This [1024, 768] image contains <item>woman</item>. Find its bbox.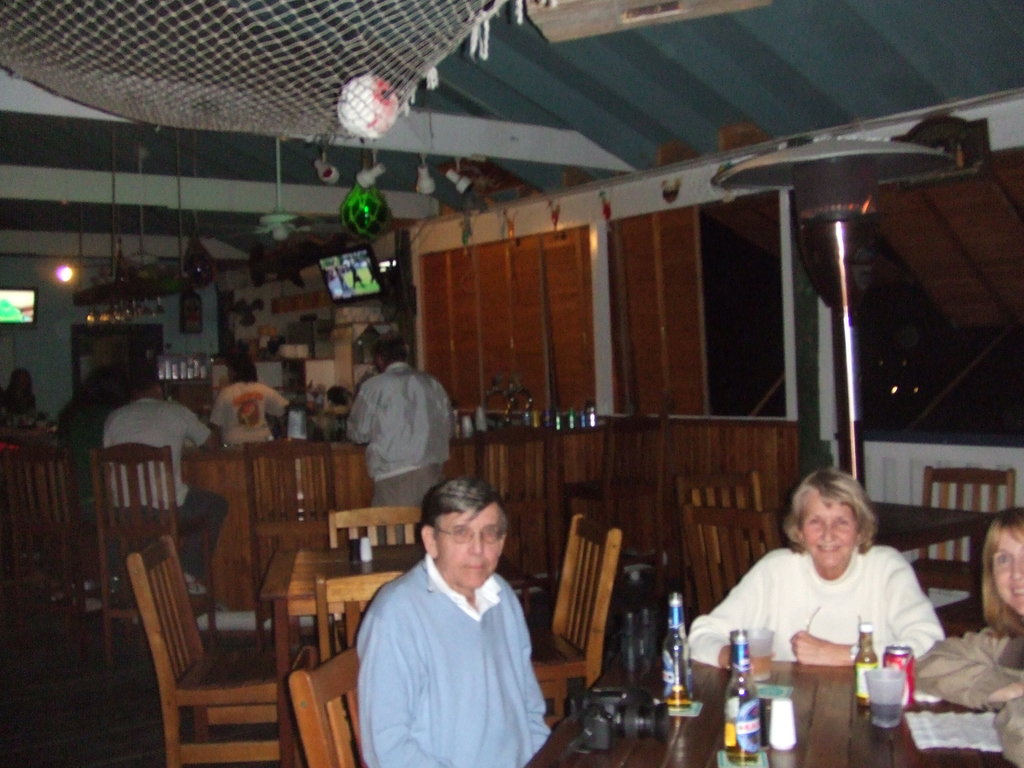
bbox=(689, 458, 943, 745).
